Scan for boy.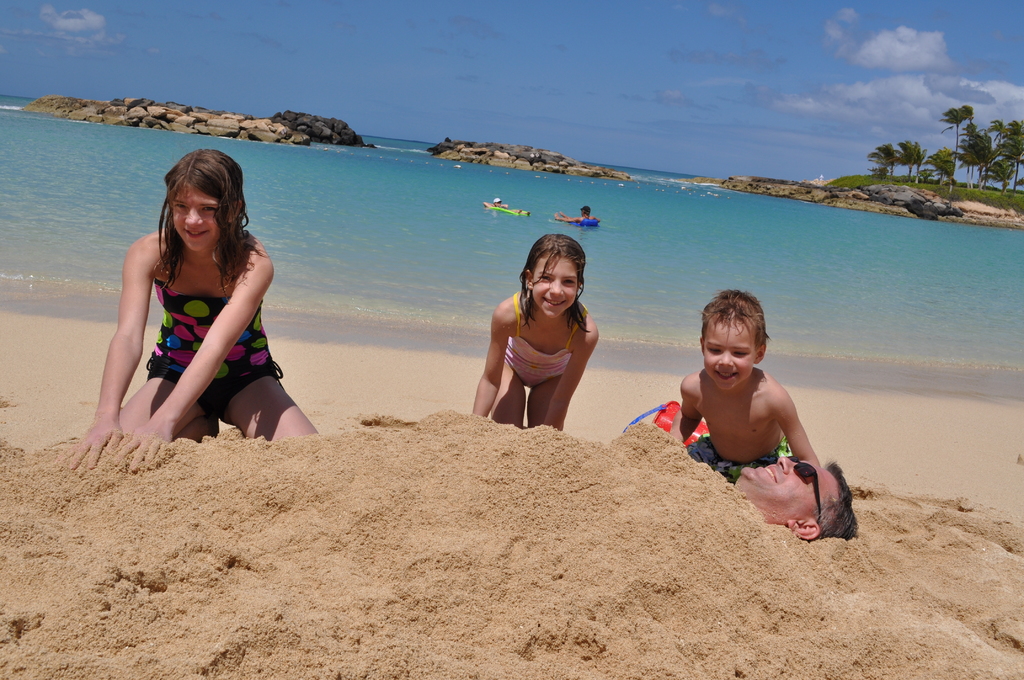
Scan result: bbox=(652, 294, 847, 522).
